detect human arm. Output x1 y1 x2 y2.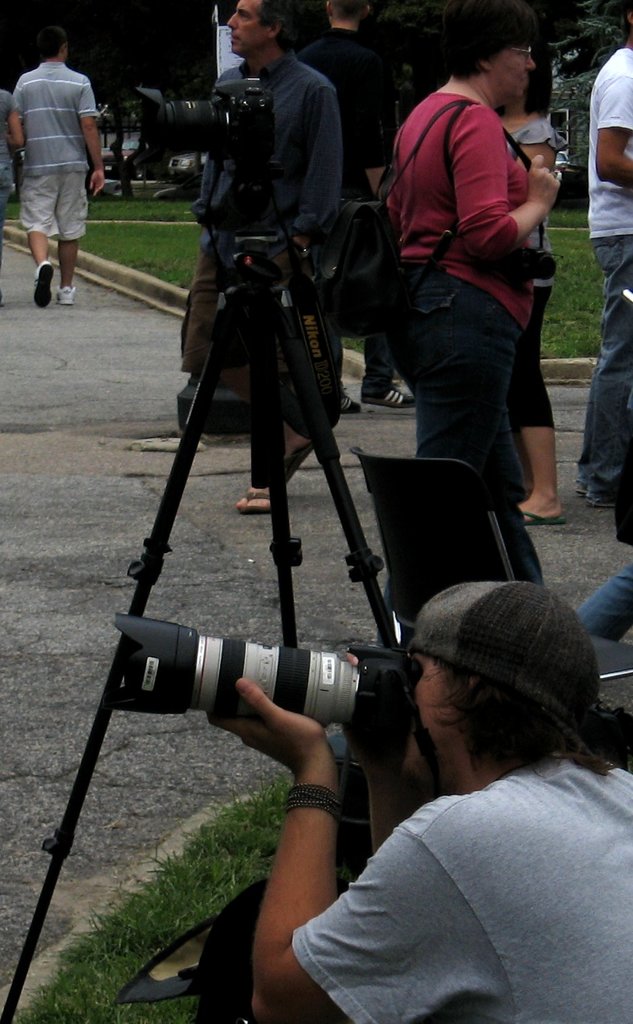
229 769 360 998.
